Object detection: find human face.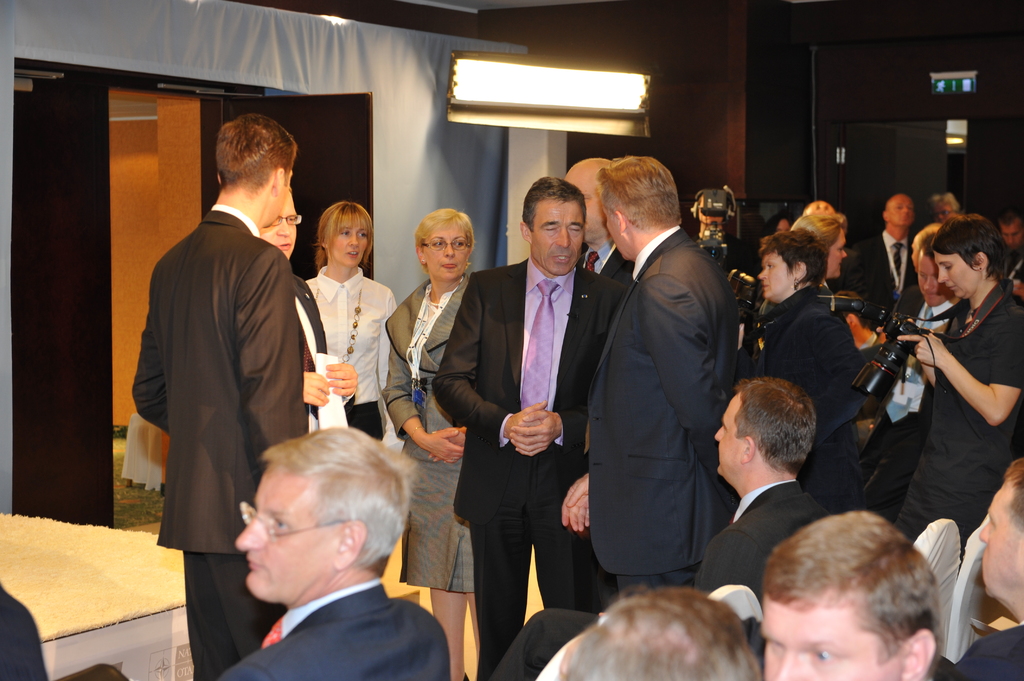
locate(261, 195, 298, 251).
